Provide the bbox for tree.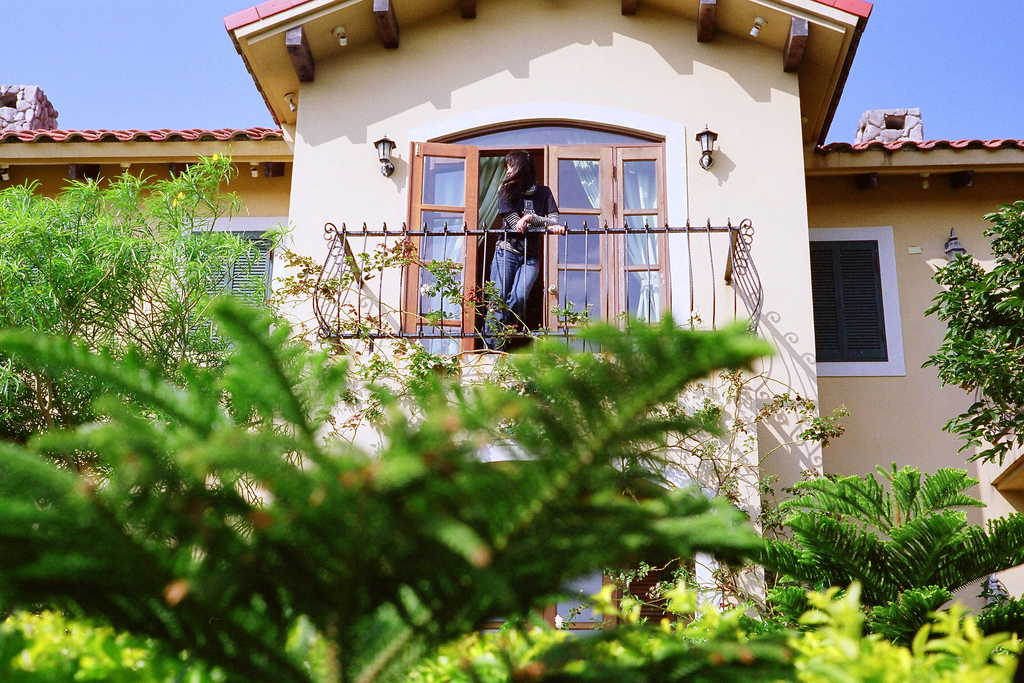
Rect(89, 219, 855, 682).
